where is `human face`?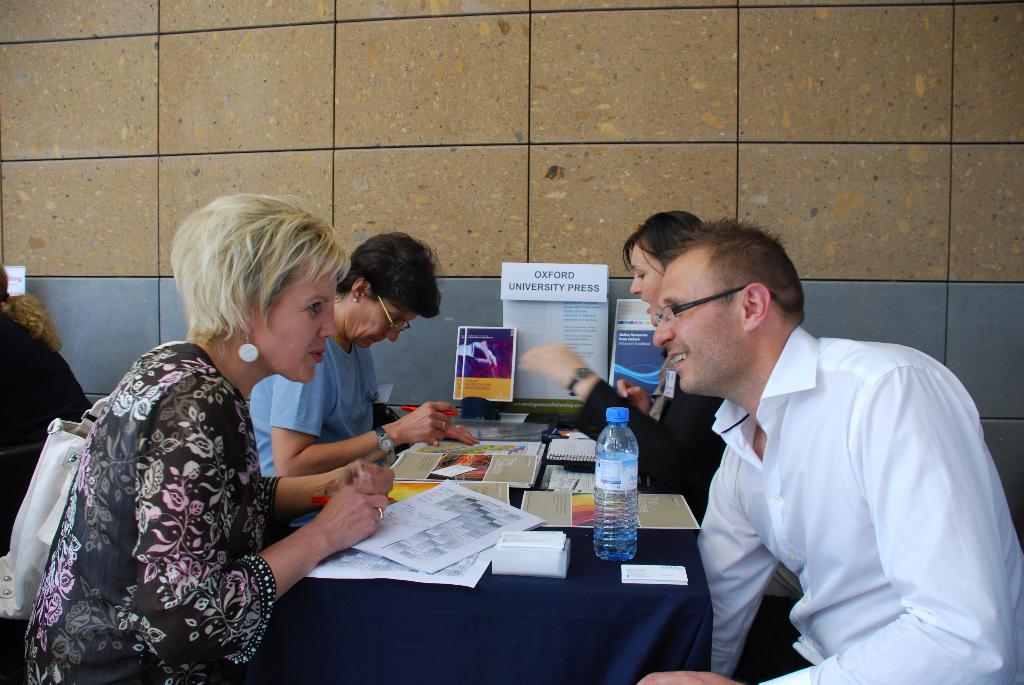
box(339, 291, 417, 351).
